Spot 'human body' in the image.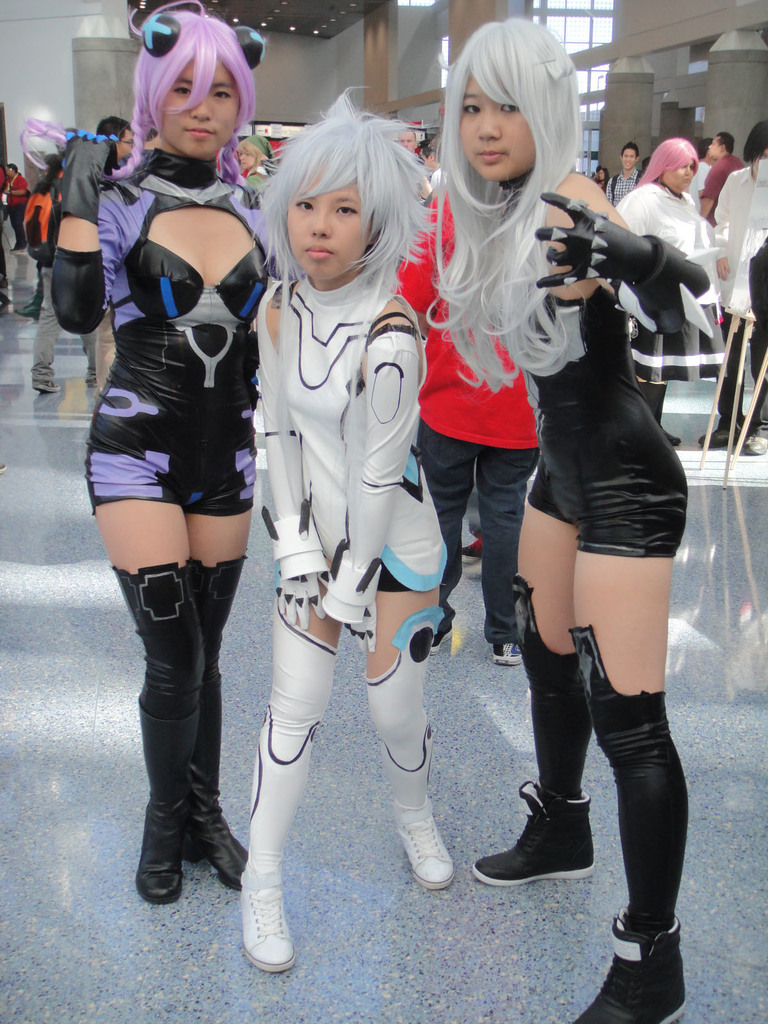
'human body' found at {"left": 79, "top": 0, "right": 276, "bottom": 799}.
